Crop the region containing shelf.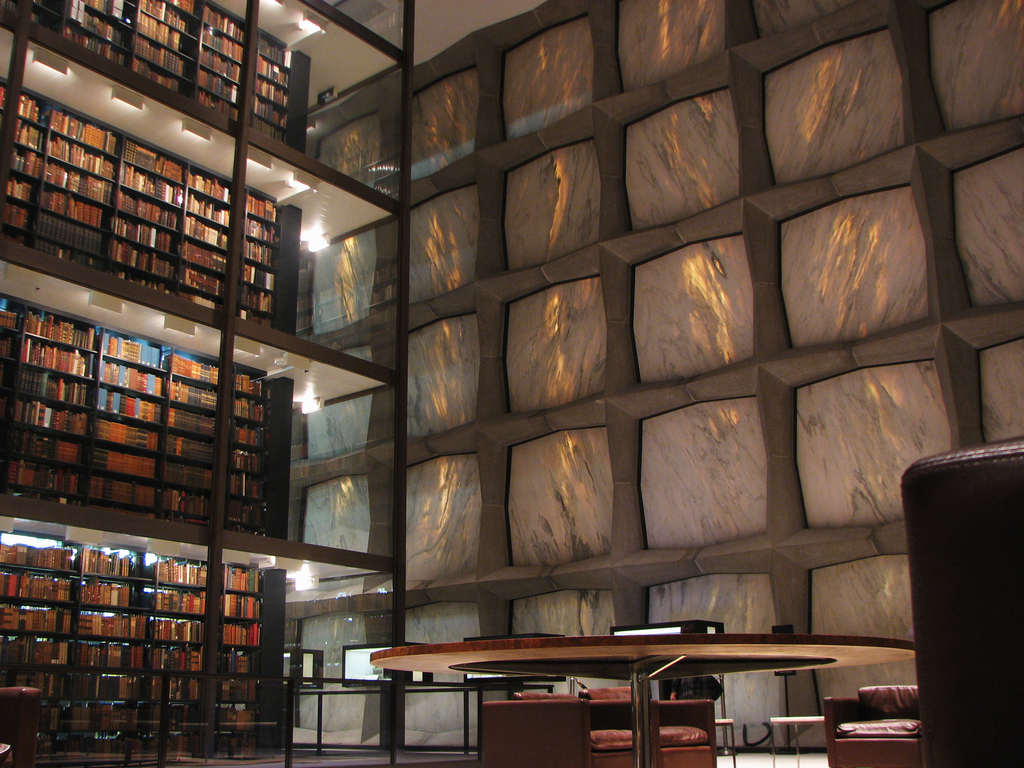
Crop region: 235,422,265,449.
